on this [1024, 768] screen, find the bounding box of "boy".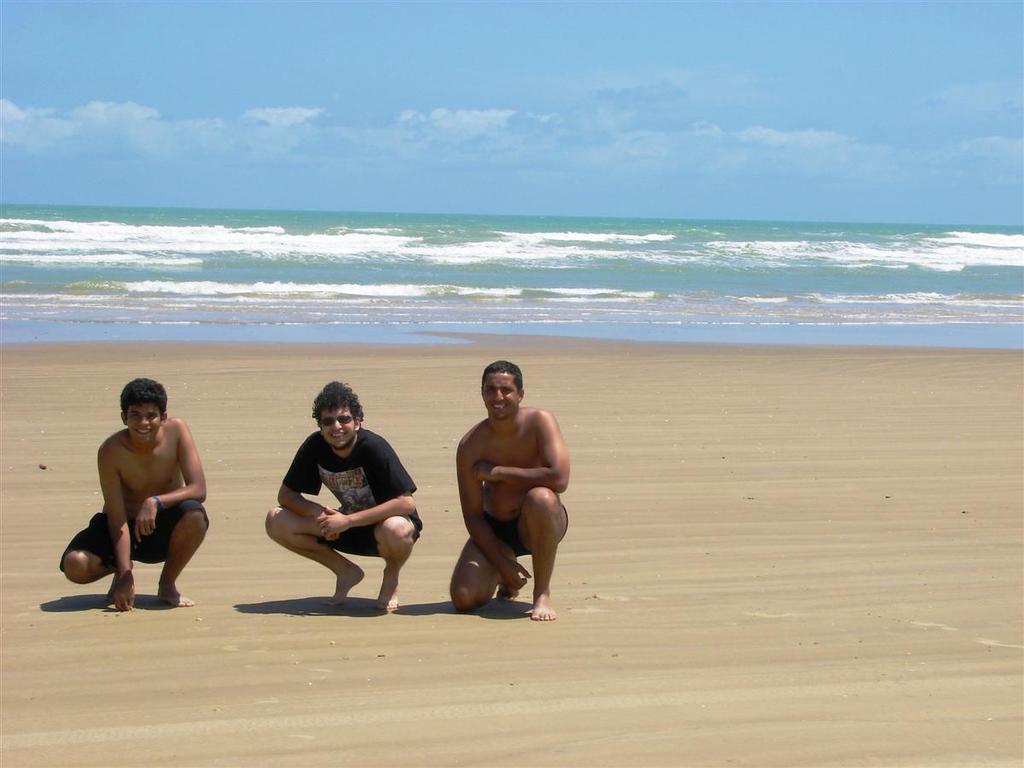
Bounding box: <region>59, 378, 210, 608</region>.
